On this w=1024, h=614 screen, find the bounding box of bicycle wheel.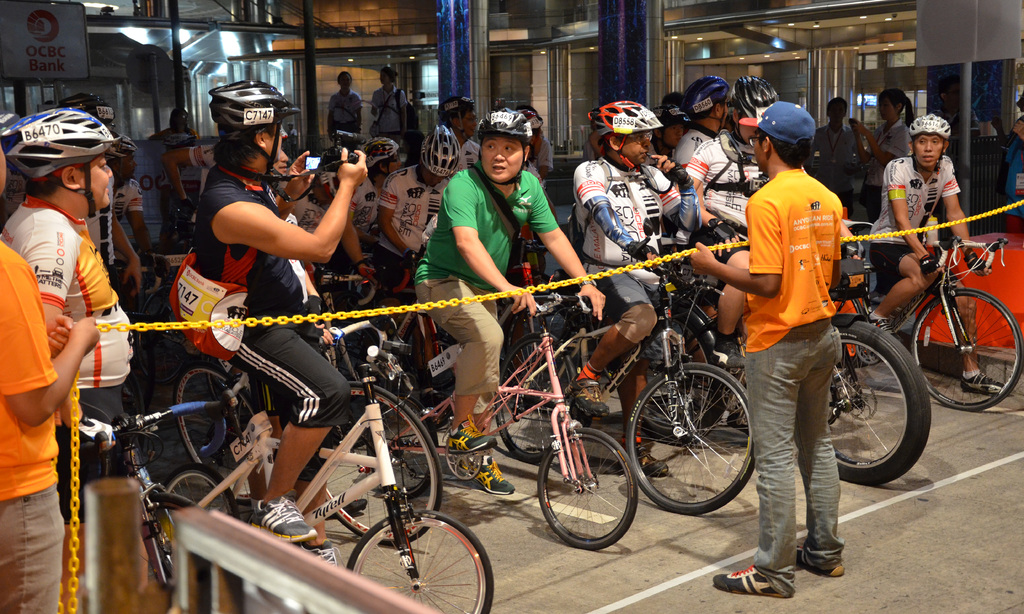
Bounding box: <region>311, 380, 440, 548</region>.
